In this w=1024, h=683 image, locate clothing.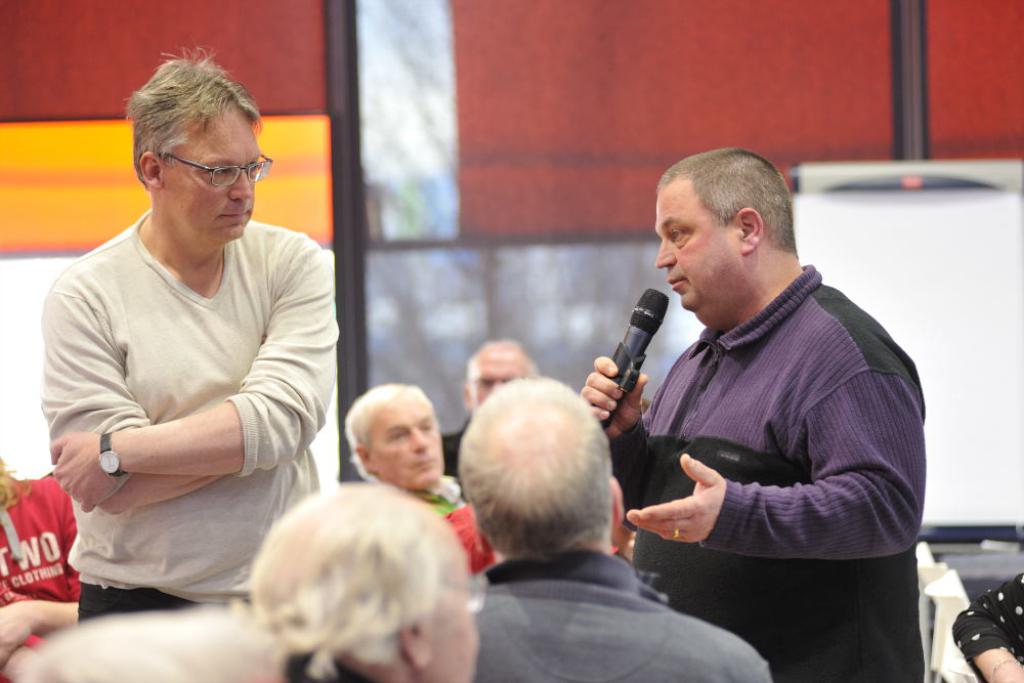
Bounding box: x1=606 y1=262 x2=926 y2=682.
